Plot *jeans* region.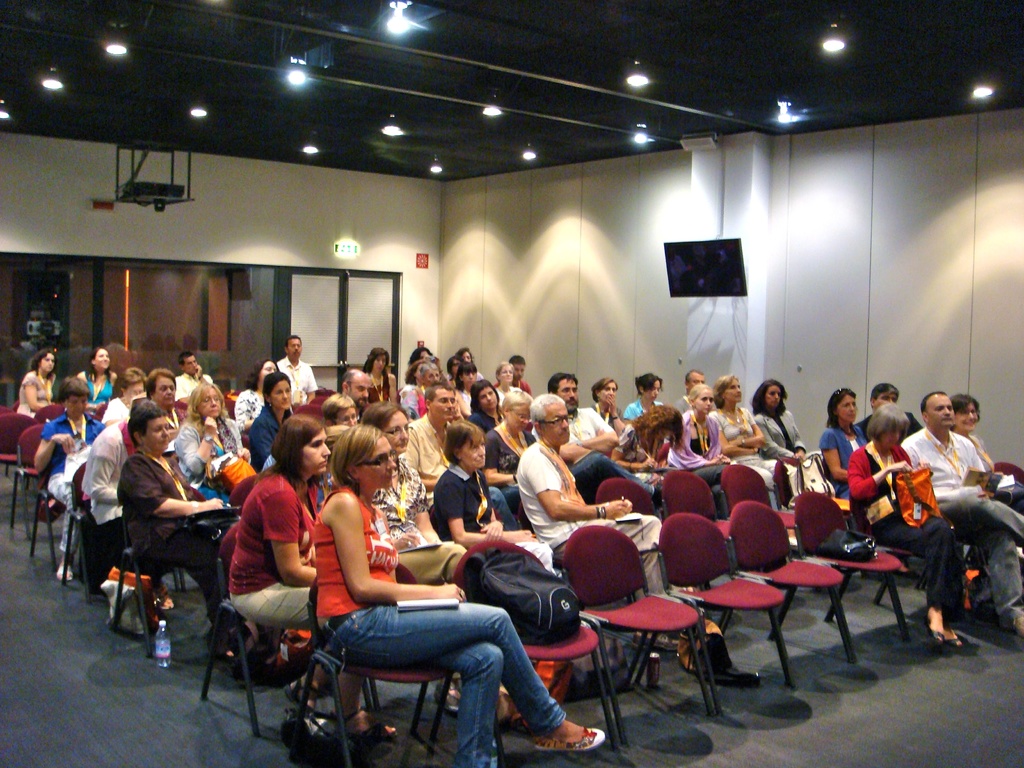
Plotted at <region>876, 504, 965, 620</region>.
